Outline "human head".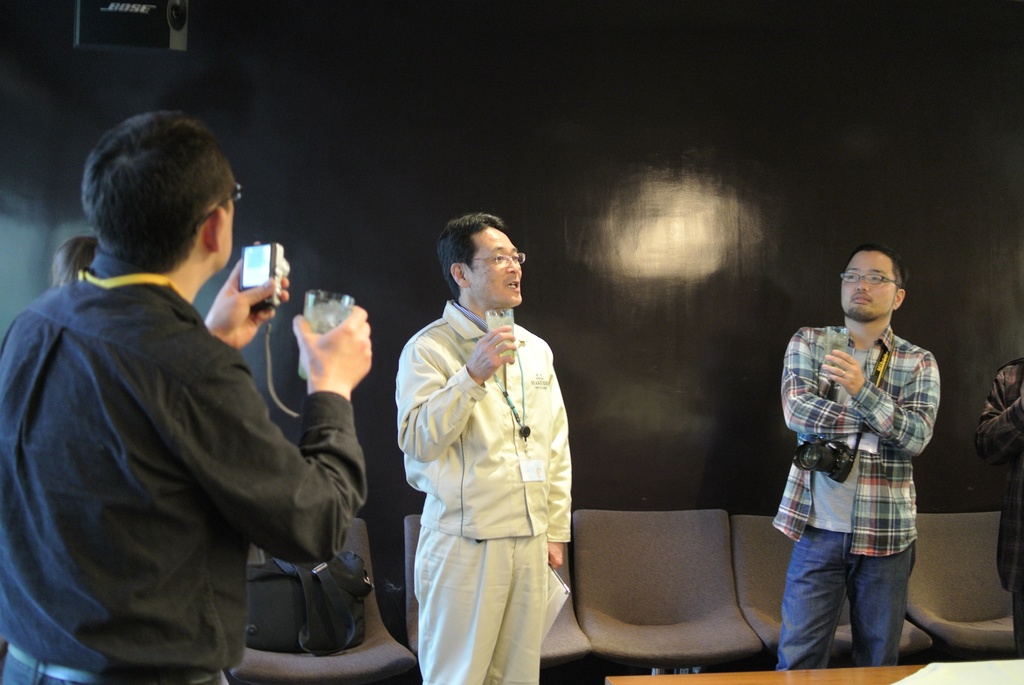
Outline: {"x1": 51, "y1": 231, "x2": 97, "y2": 288}.
